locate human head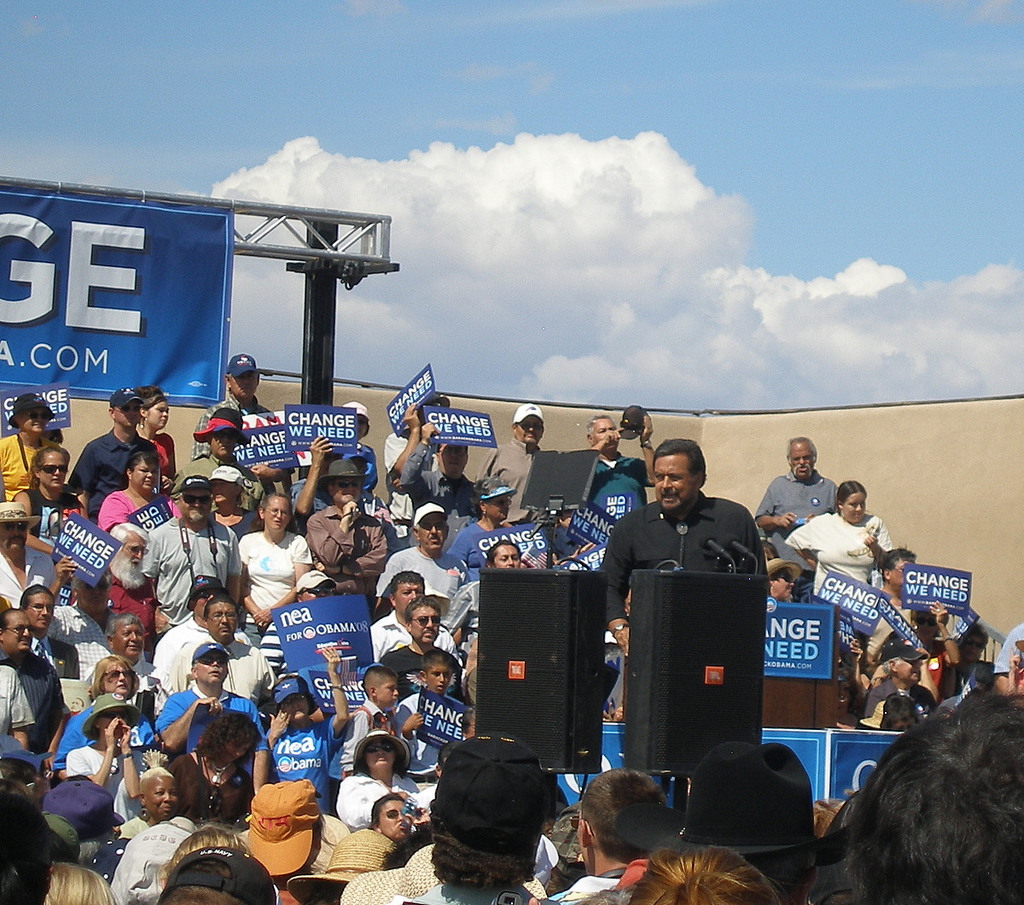
<region>366, 794, 413, 834</region>
